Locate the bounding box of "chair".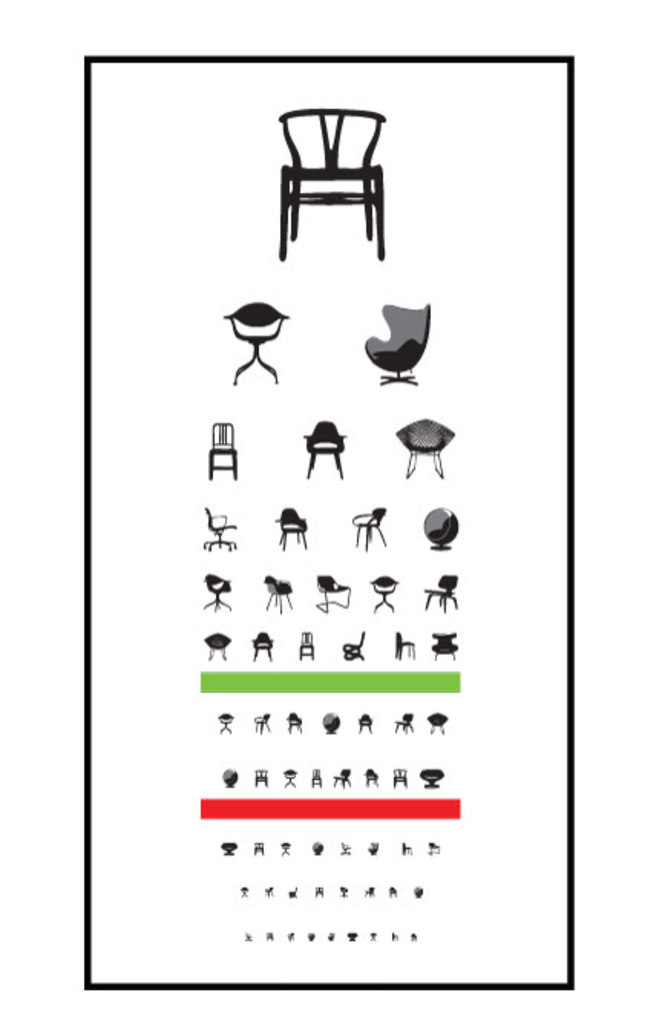
Bounding box: [x1=334, y1=770, x2=348, y2=788].
